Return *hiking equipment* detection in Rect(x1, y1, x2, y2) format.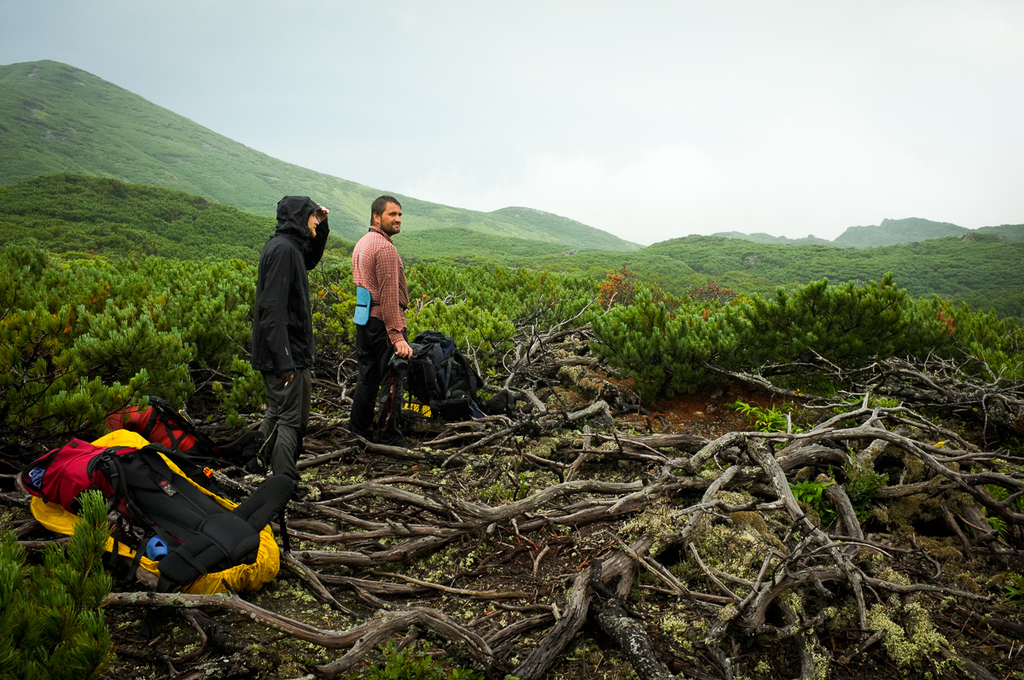
Rect(17, 427, 300, 602).
